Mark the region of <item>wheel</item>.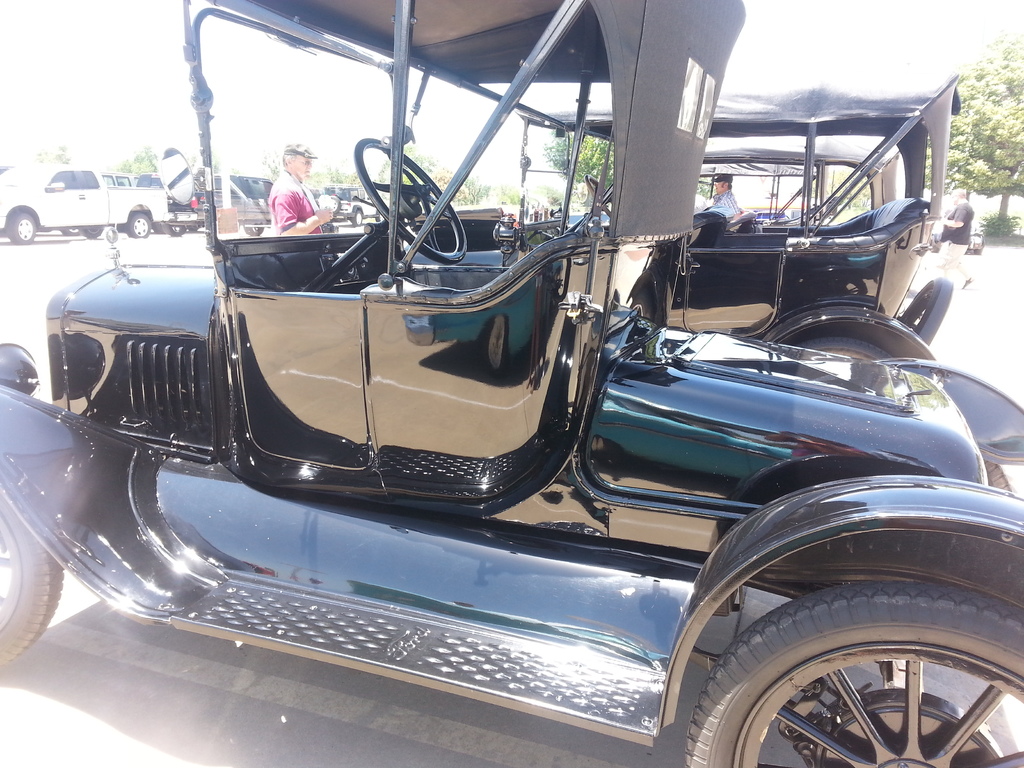
Region: crop(241, 224, 268, 234).
